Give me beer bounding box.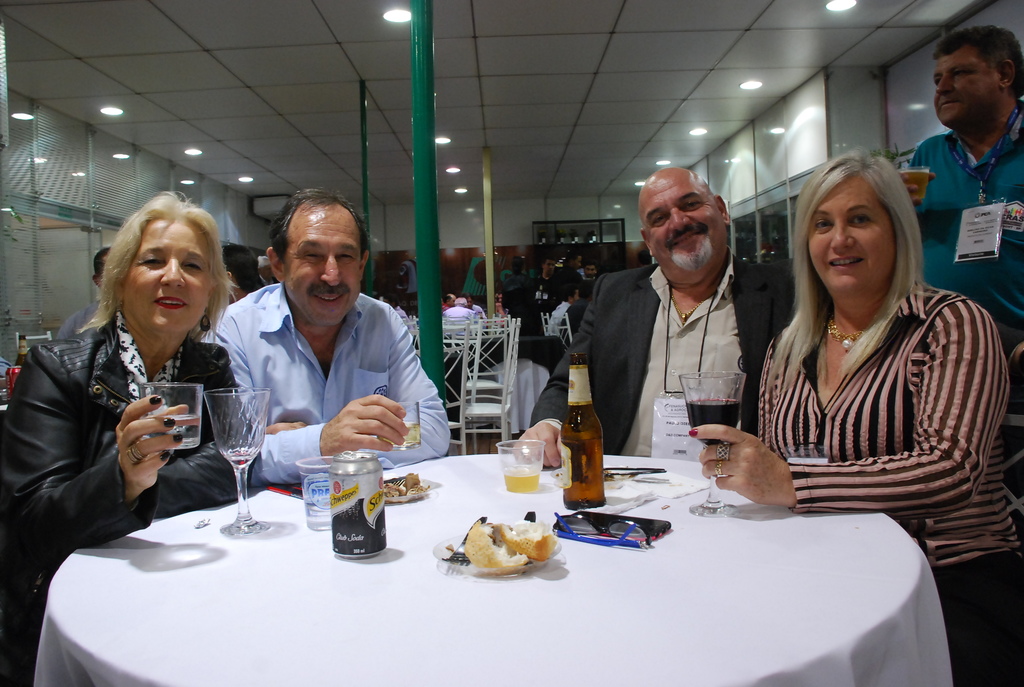
box=[563, 355, 602, 511].
